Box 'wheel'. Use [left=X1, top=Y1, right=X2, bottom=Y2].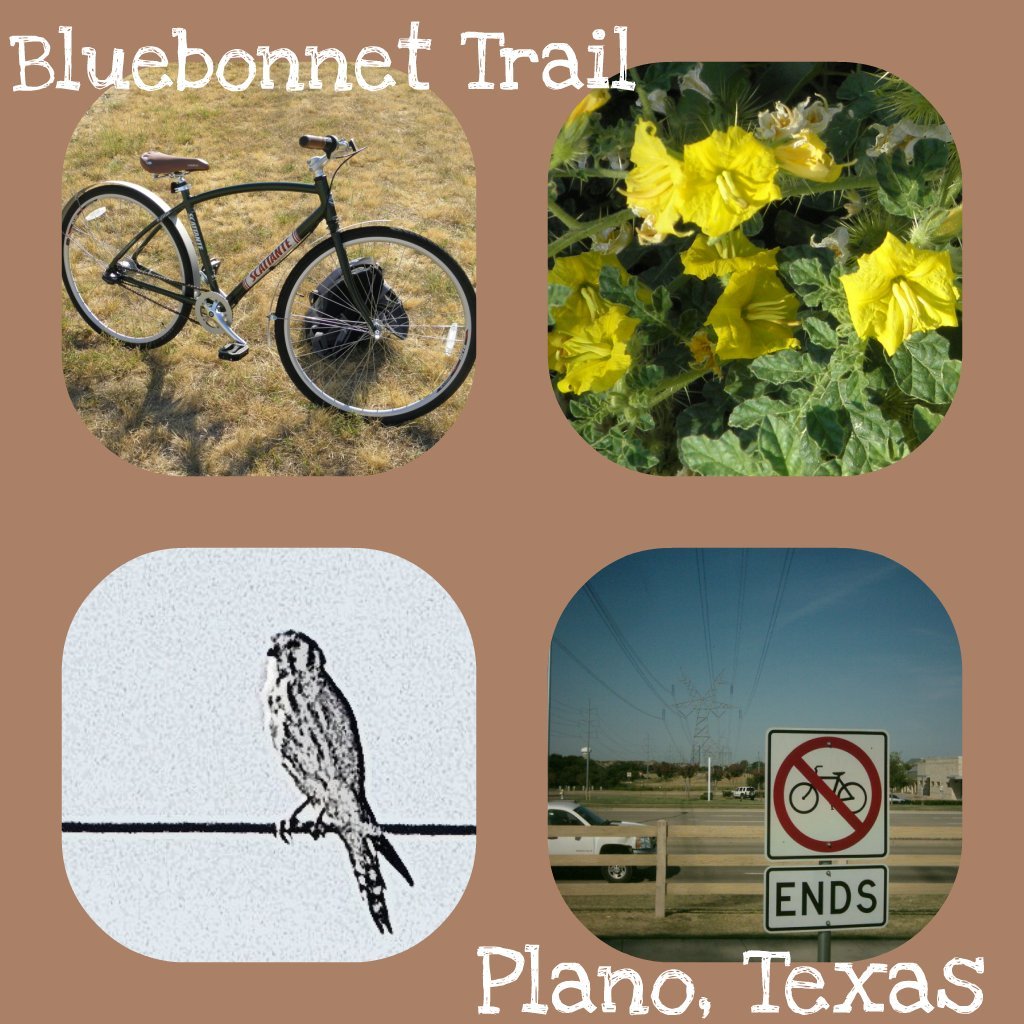
[left=792, top=785, right=813, bottom=812].
